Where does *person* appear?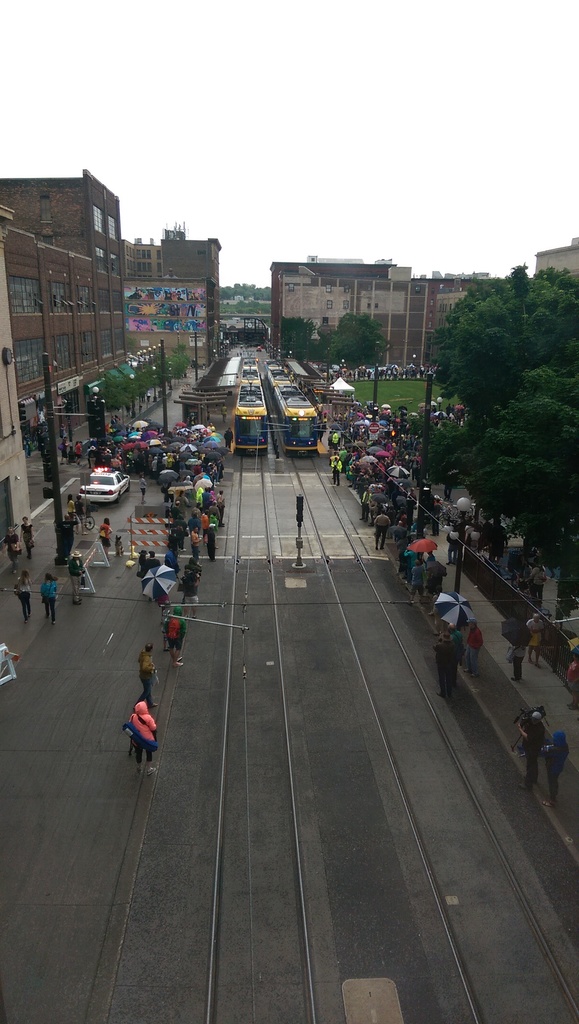
Appears at select_region(139, 474, 146, 505).
